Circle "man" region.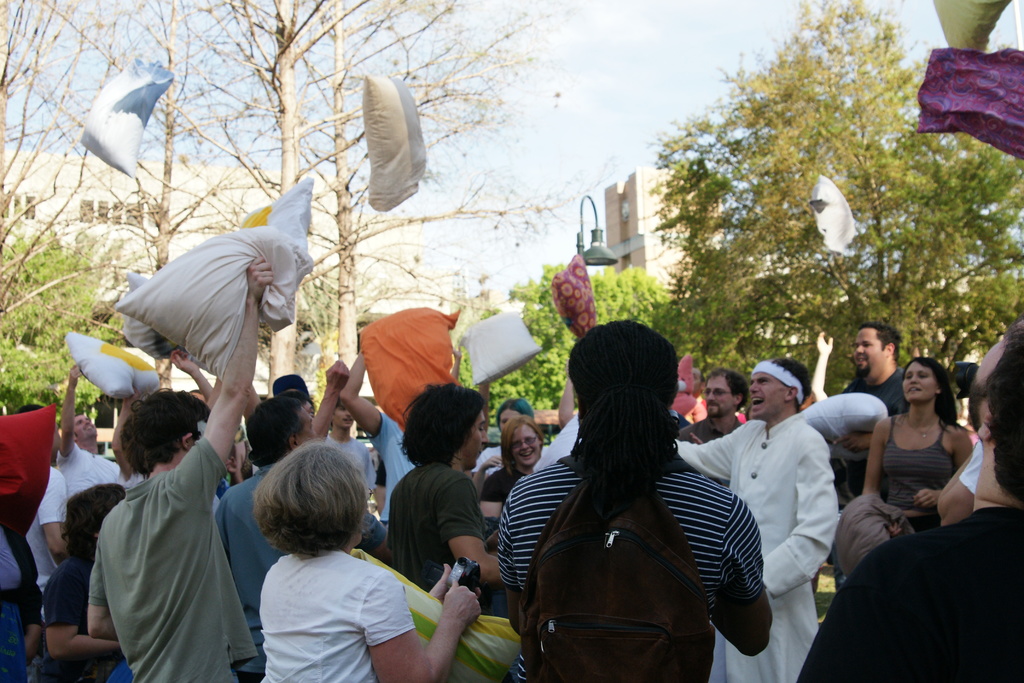
Region: {"x1": 664, "y1": 349, "x2": 854, "y2": 682}.
